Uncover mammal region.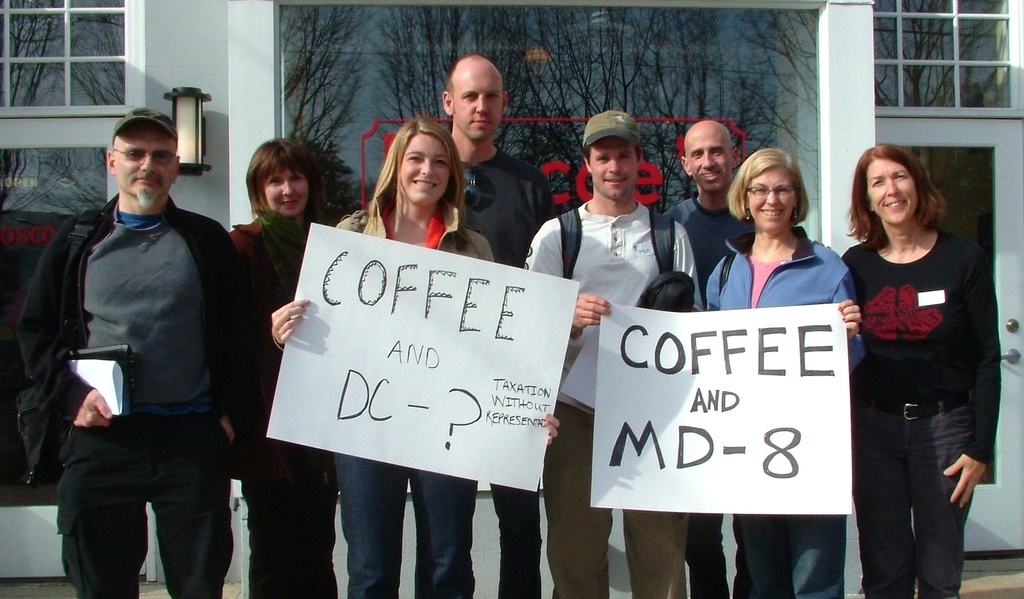
Uncovered: box=[225, 138, 335, 598].
